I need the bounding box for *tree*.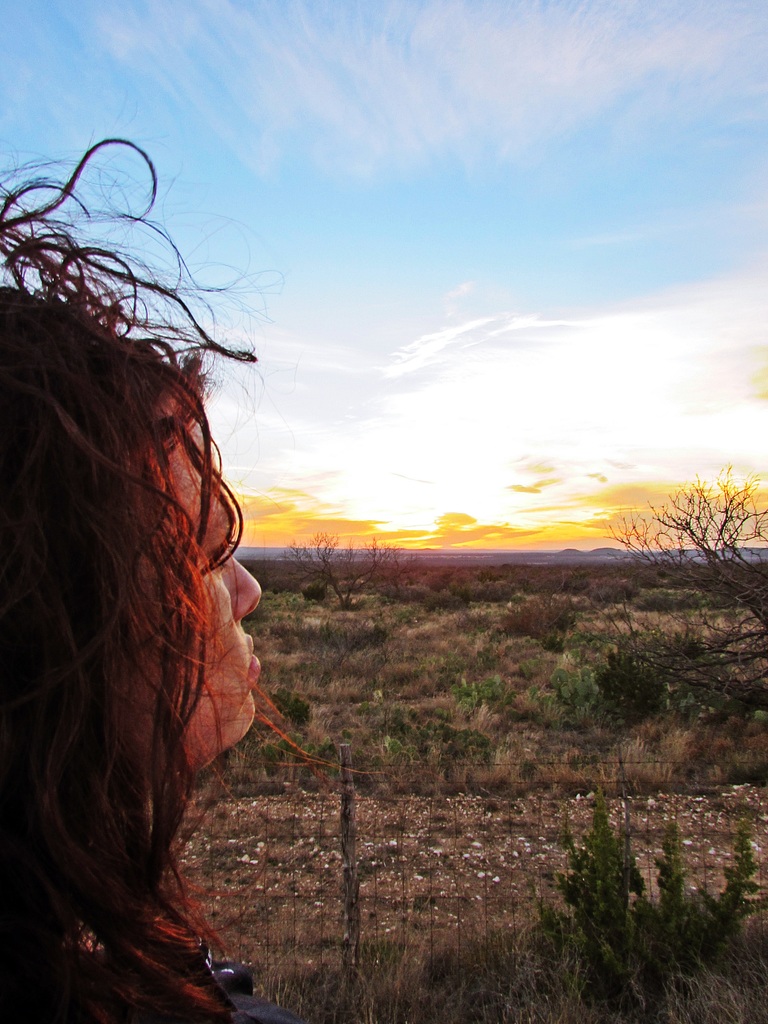
Here it is: bbox=[648, 463, 758, 560].
